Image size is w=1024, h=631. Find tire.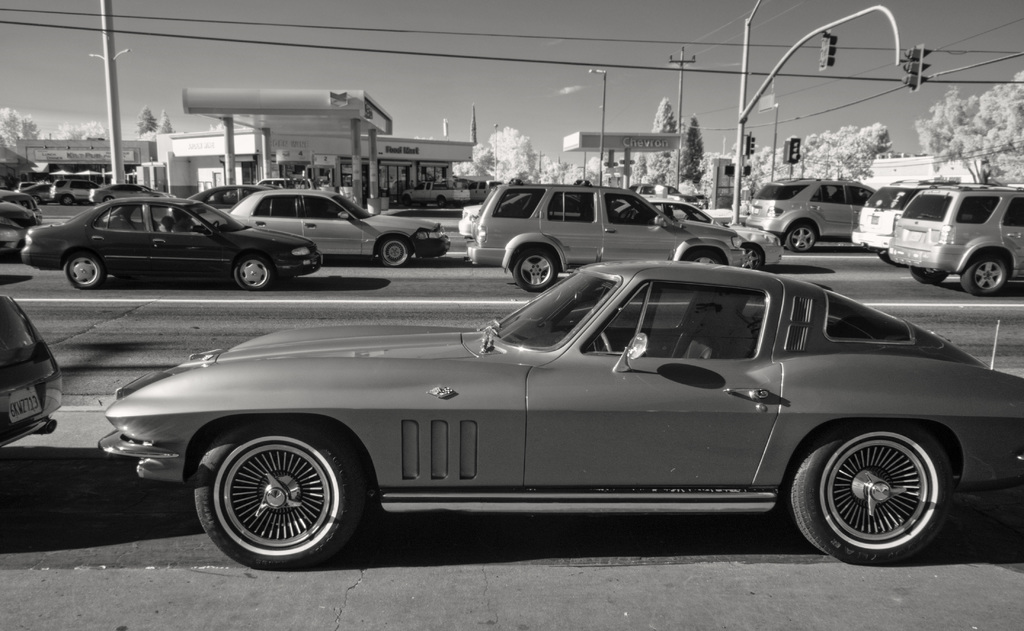
rect(57, 192, 76, 206).
